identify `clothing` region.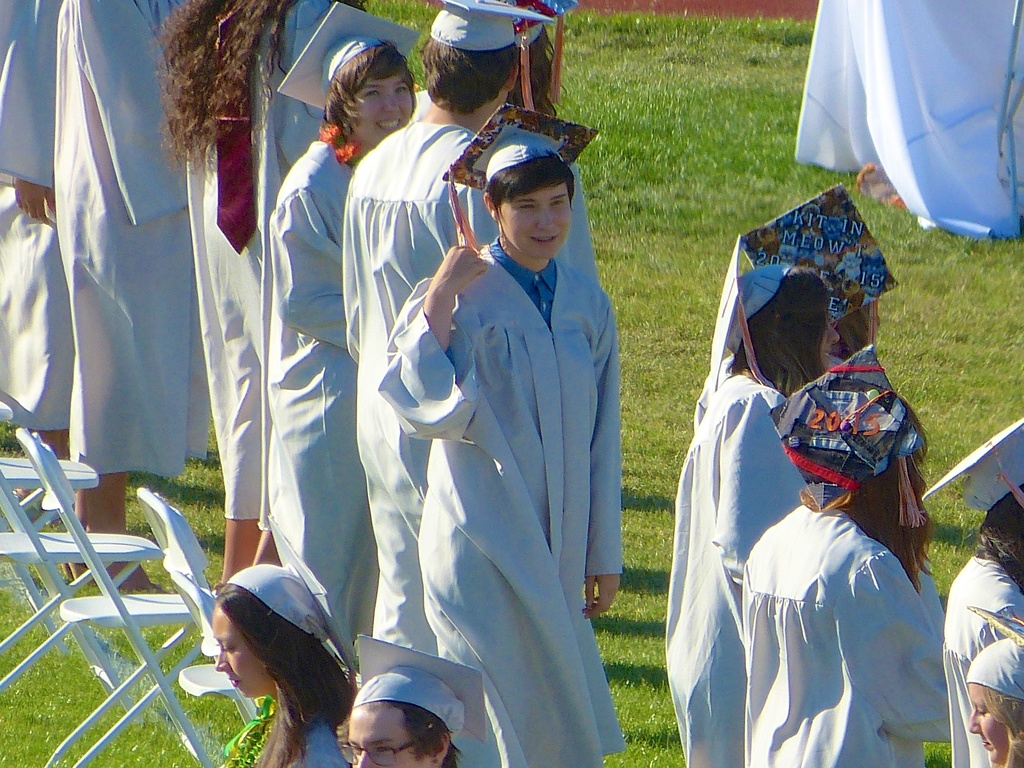
Region: crop(380, 230, 628, 767).
